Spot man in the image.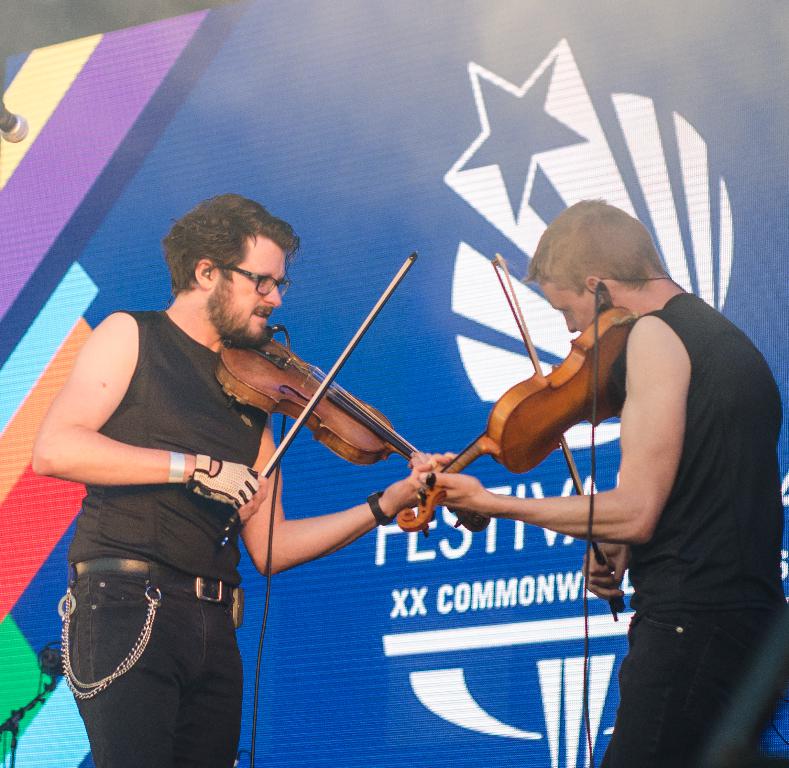
man found at x1=36 y1=196 x2=454 y2=767.
